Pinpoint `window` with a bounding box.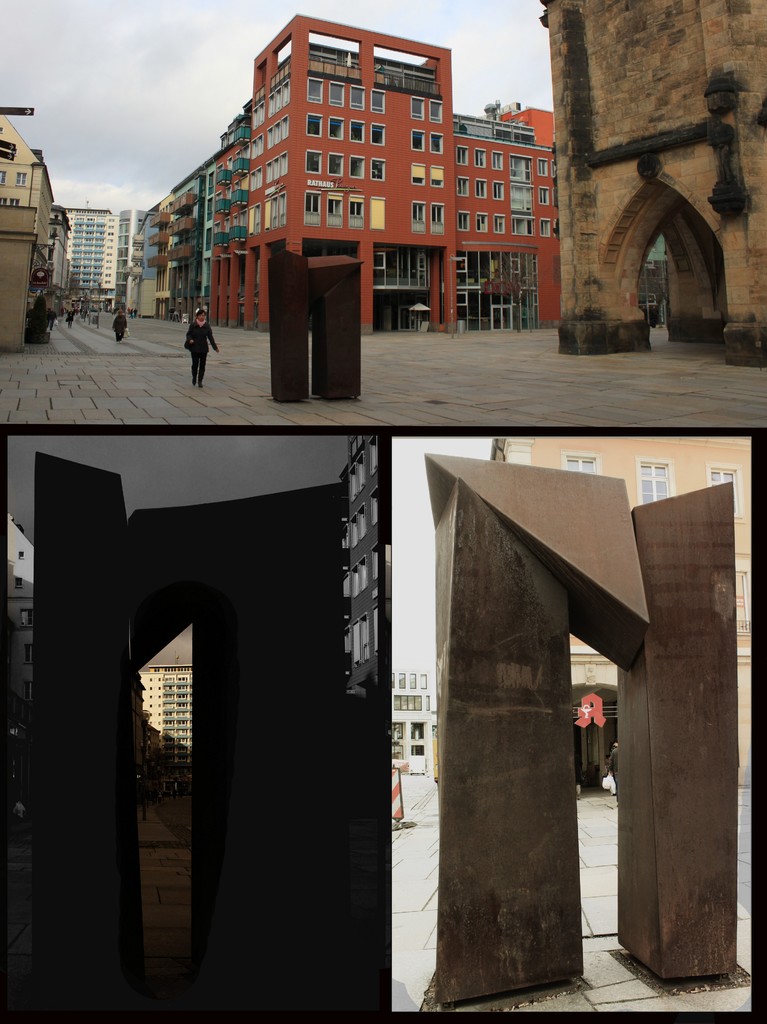
pyautogui.locateOnScreen(416, 746, 430, 756).
